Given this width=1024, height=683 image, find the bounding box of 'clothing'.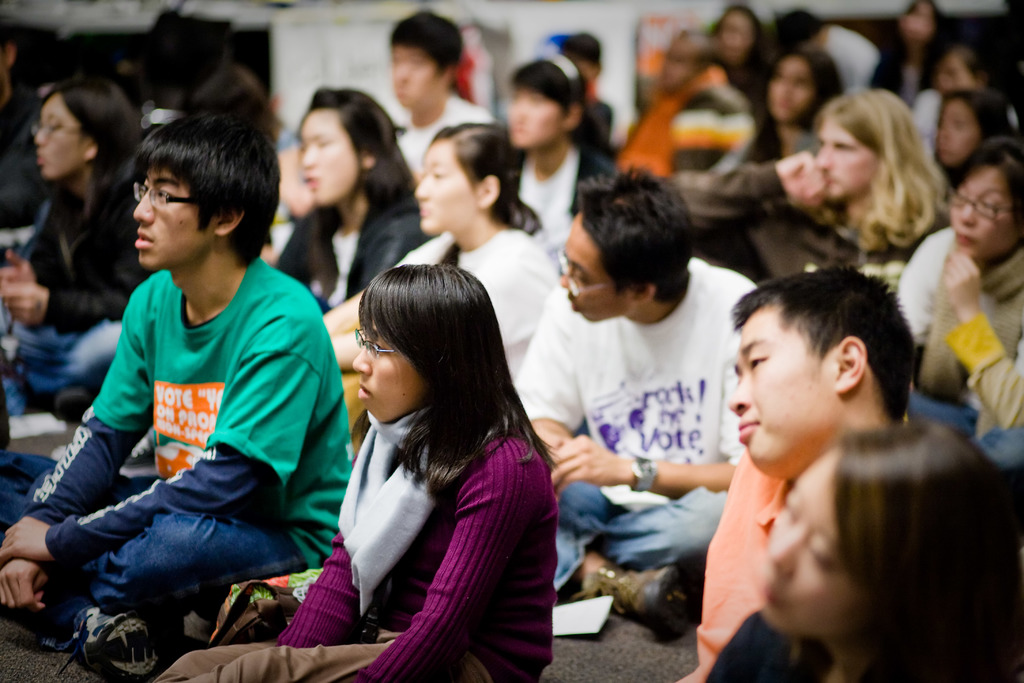
[x1=673, y1=445, x2=790, y2=682].
